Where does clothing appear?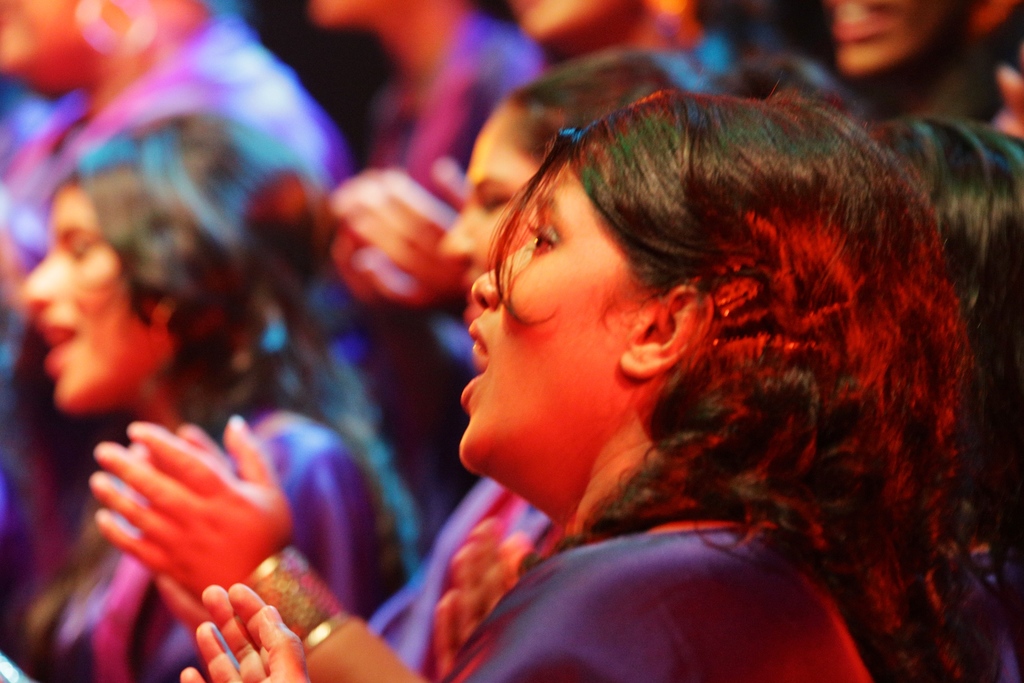
Appears at (x1=445, y1=516, x2=877, y2=682).
